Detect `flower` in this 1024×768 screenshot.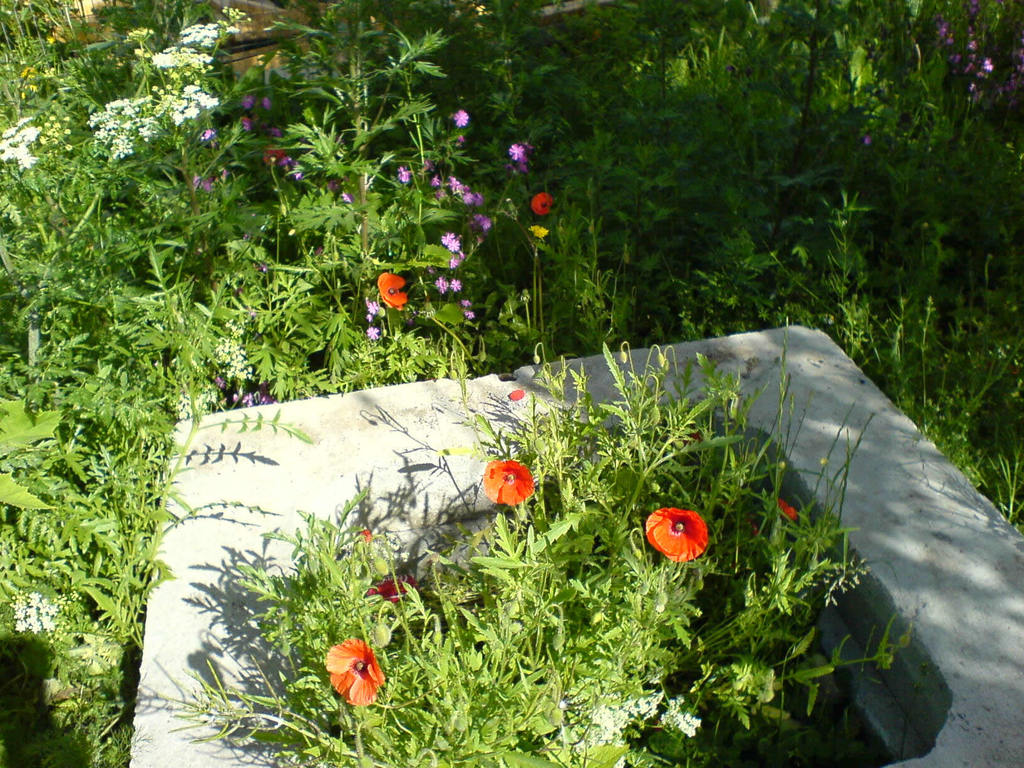
Detection: rect(530, 189, 556, 219).
